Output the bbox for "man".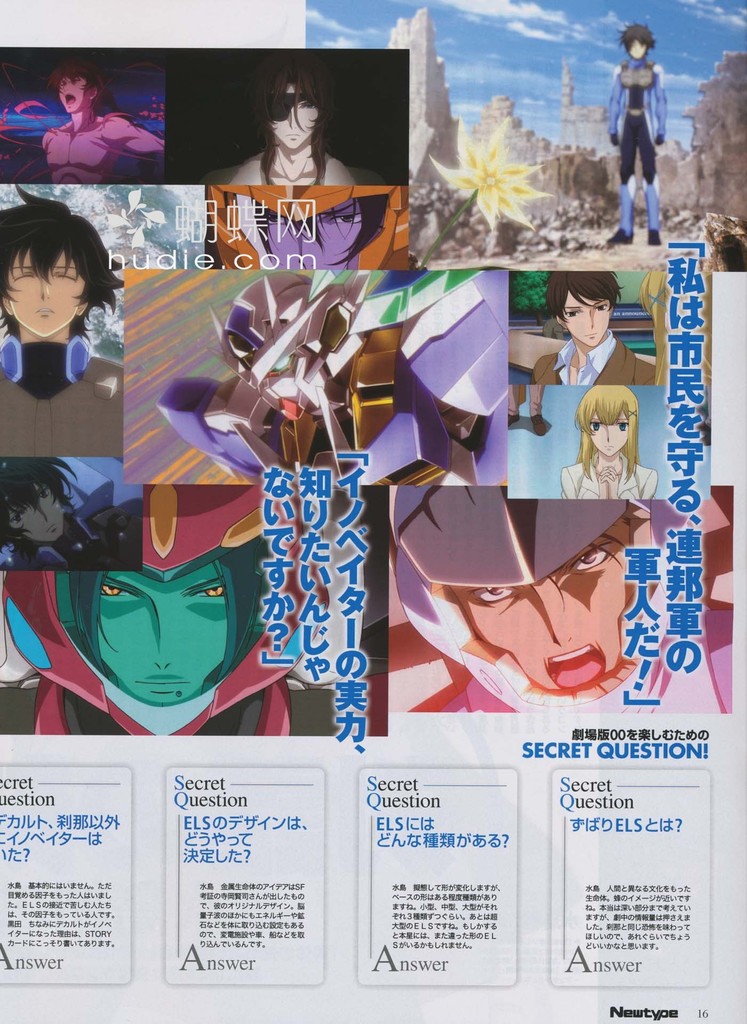
{"x1": 0, "y1": 458, "x2": 143, "y2": 572}.
